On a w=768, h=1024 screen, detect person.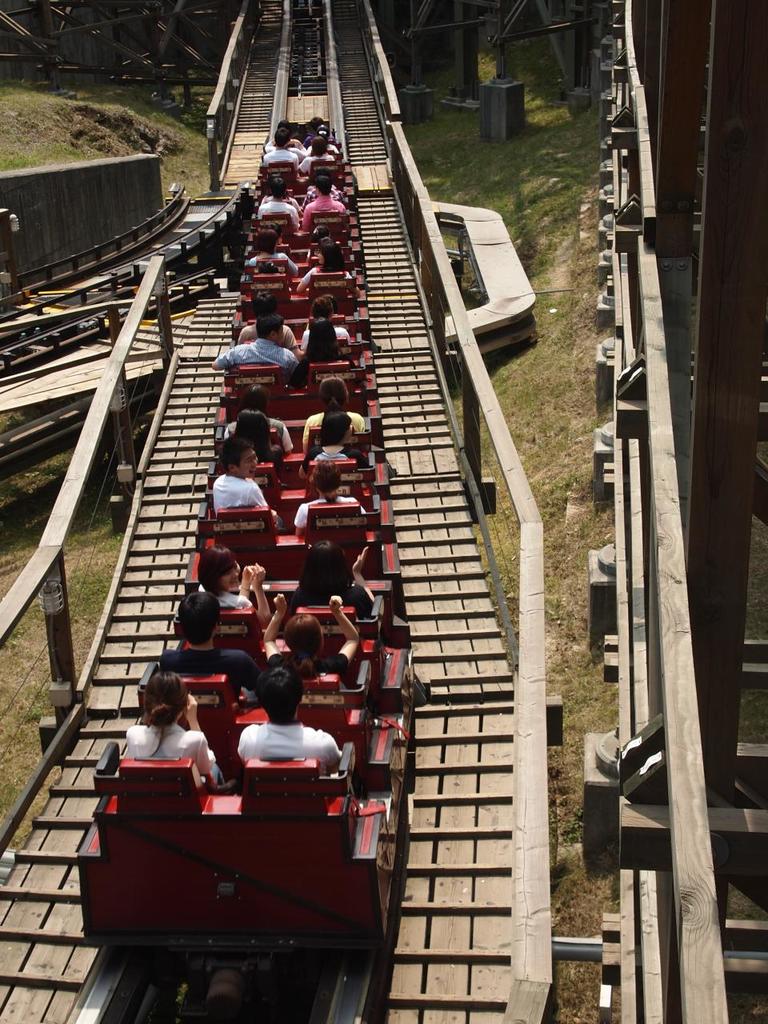
rect(263, 591, 358, 678).
